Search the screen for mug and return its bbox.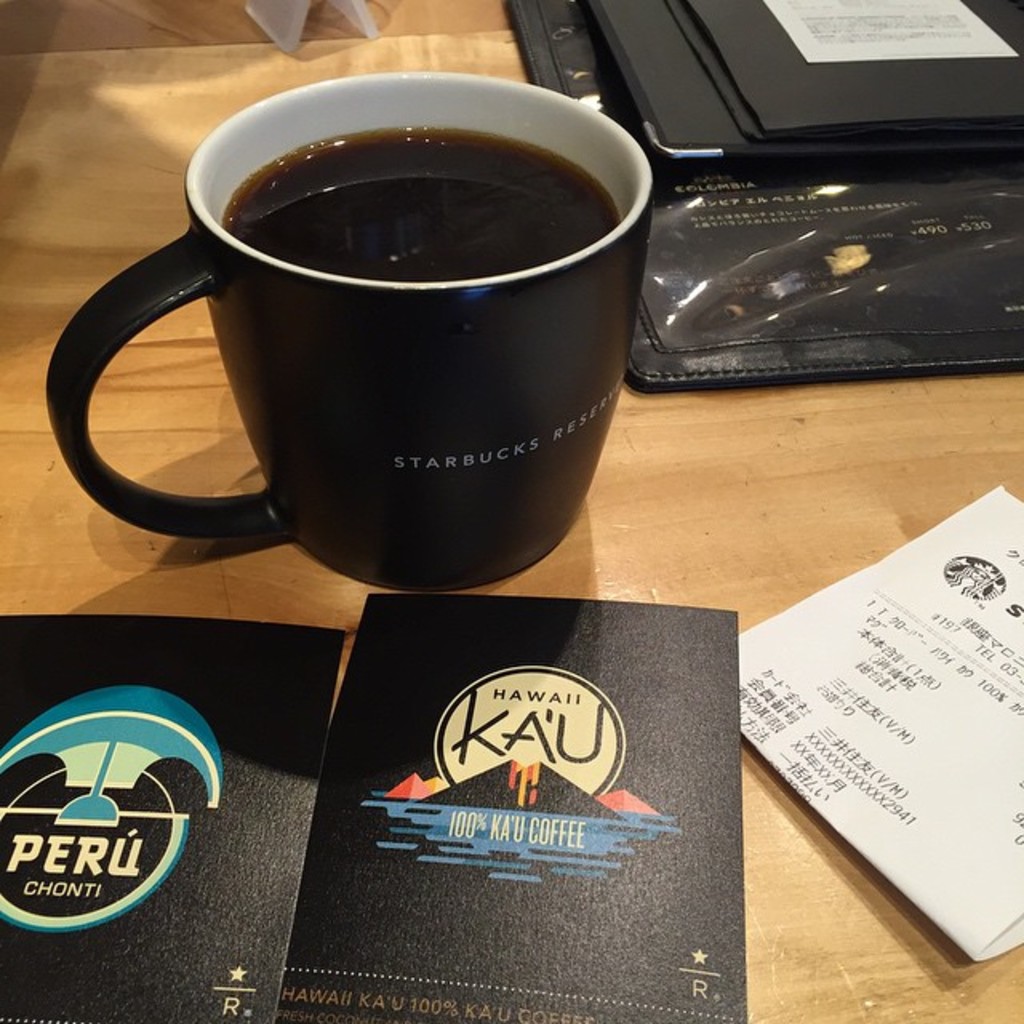
Found: bbox(42, 69, 654, 598).
